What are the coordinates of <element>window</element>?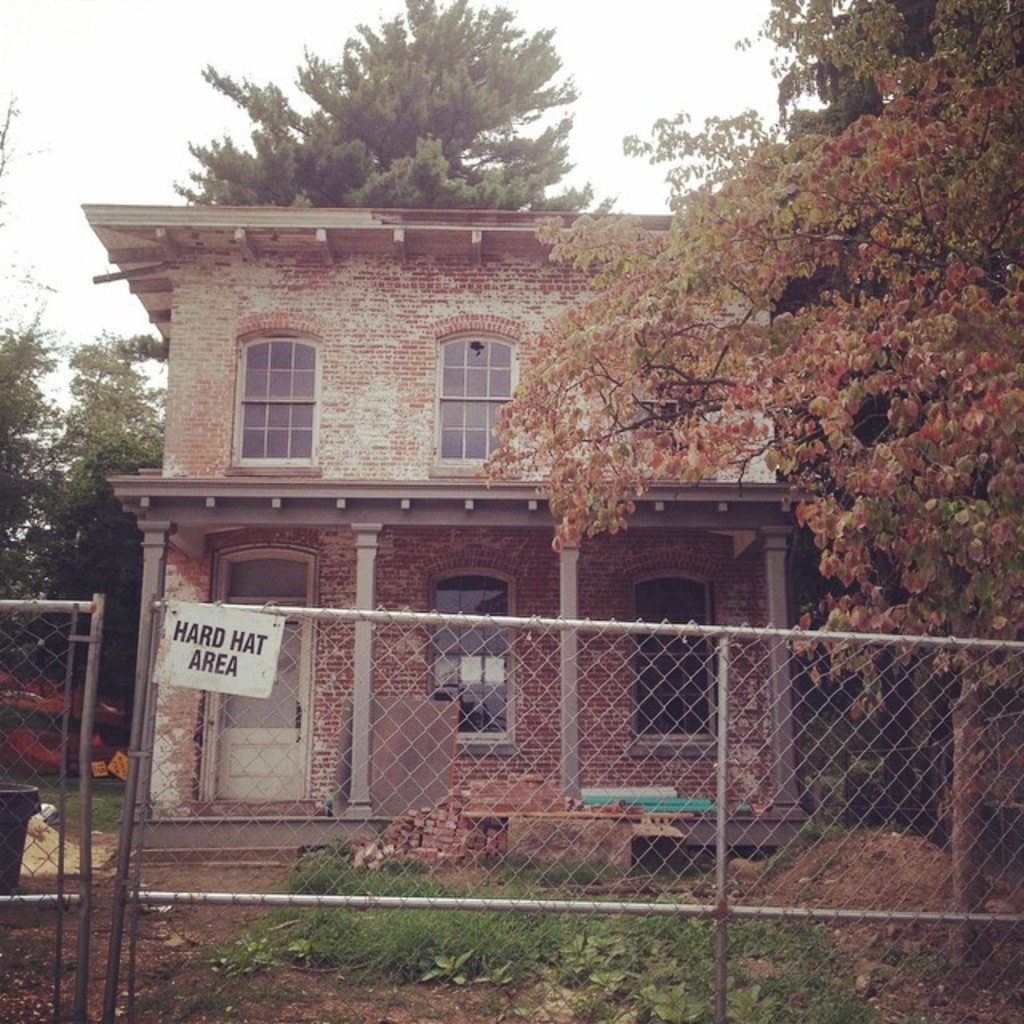
left=430, top=326, right=526, bottom=472.
